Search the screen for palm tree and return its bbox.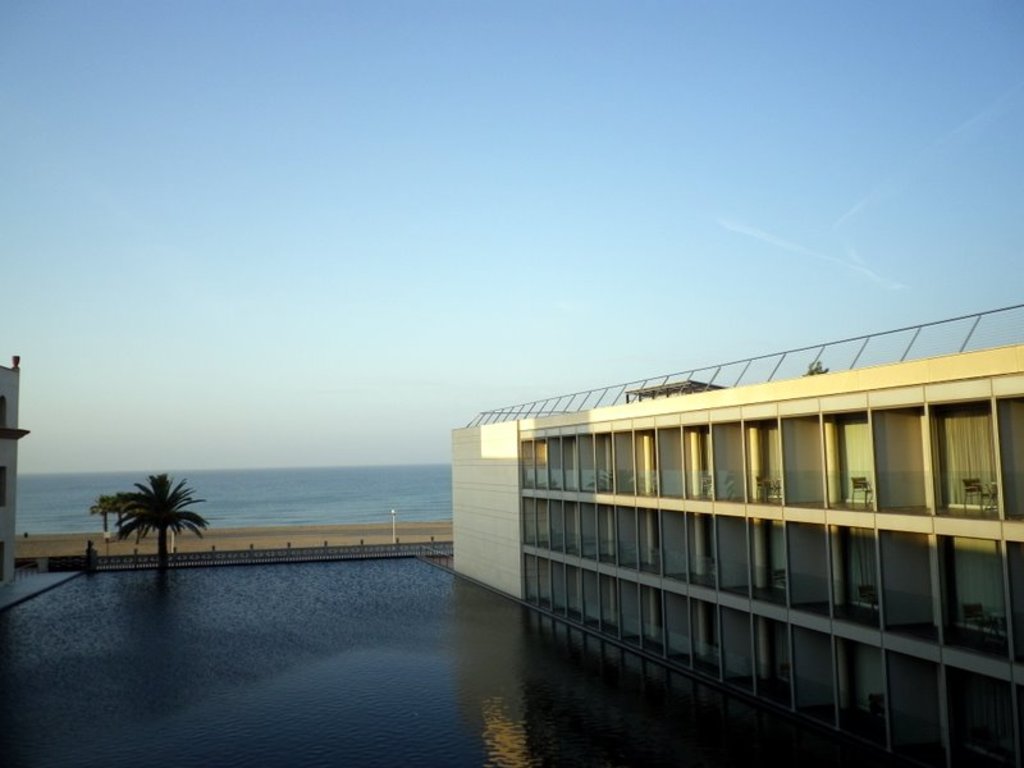
Found: <region>67, 476, 219, 576</region>.
